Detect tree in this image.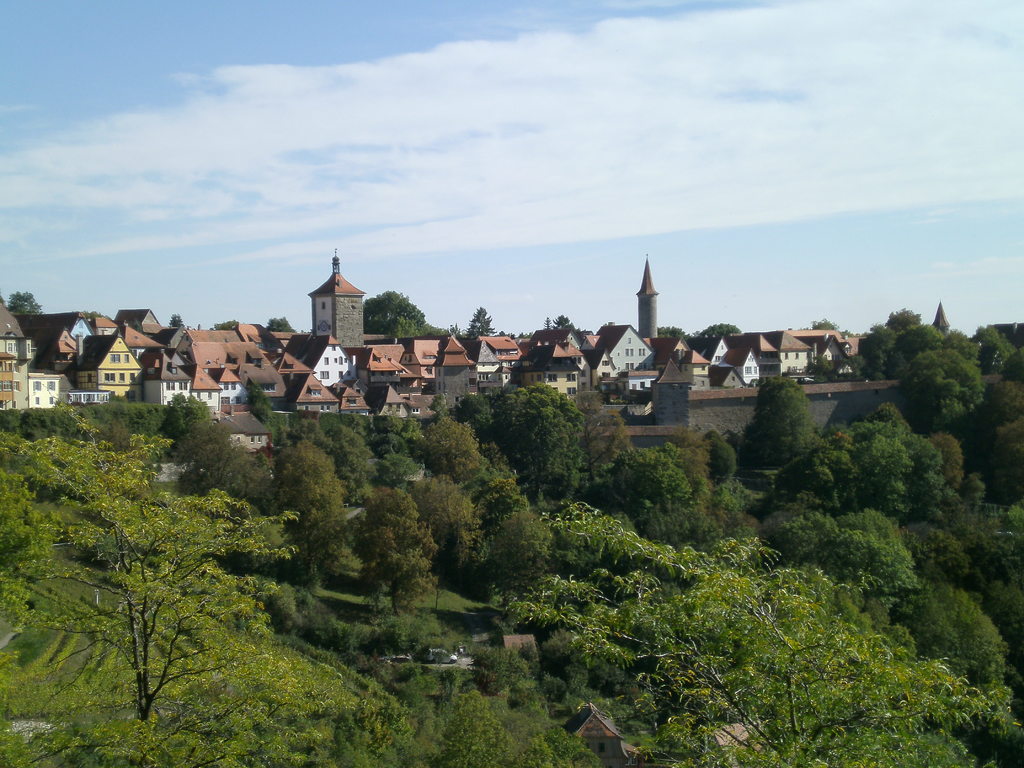
Detection: left=33, top=383, right=283, bottom=716.
